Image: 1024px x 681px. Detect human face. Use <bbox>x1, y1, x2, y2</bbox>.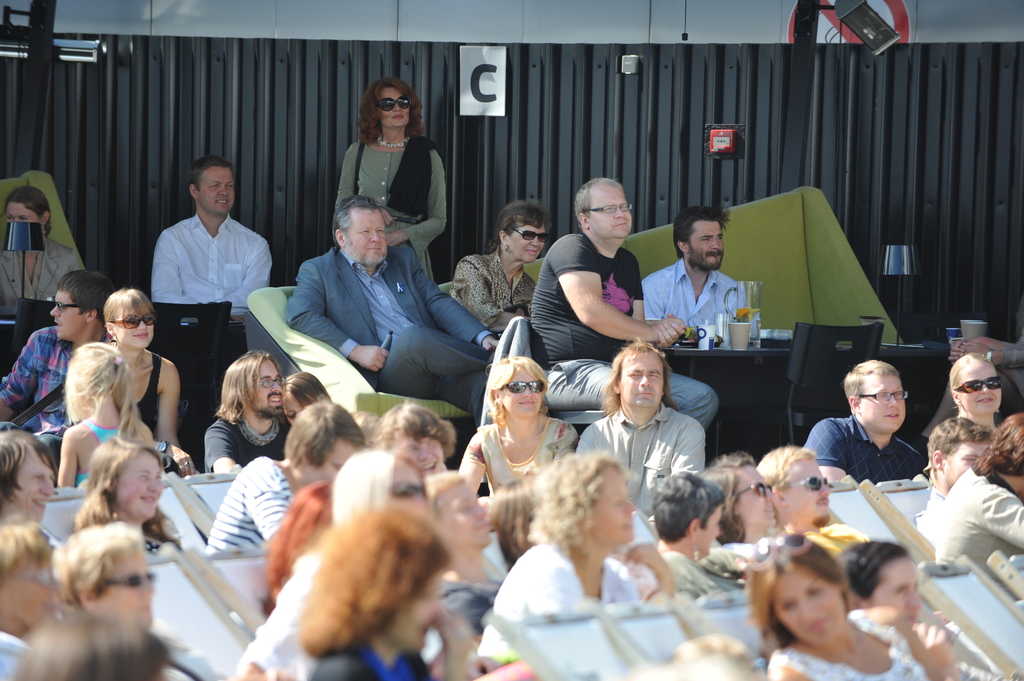
<bbox>588, 467, 636, 539</bbox>.
